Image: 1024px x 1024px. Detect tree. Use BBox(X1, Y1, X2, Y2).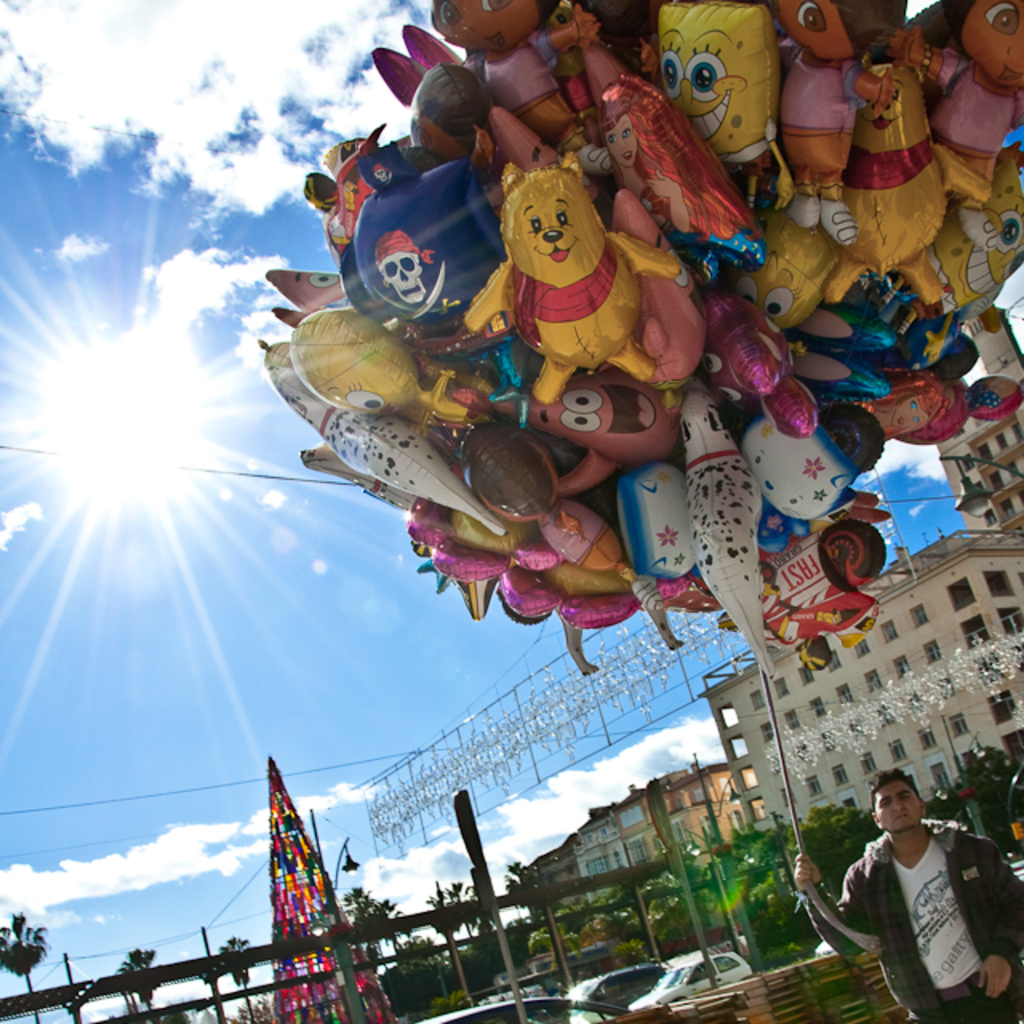
BBox(221, 936, 250, 982).
